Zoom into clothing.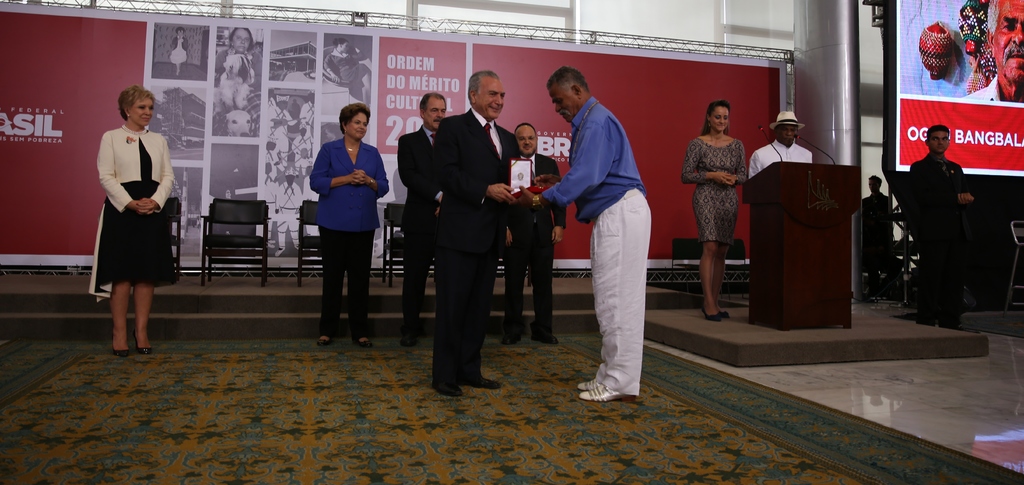
Zoom target: <box>909,147,964,328</box>.
